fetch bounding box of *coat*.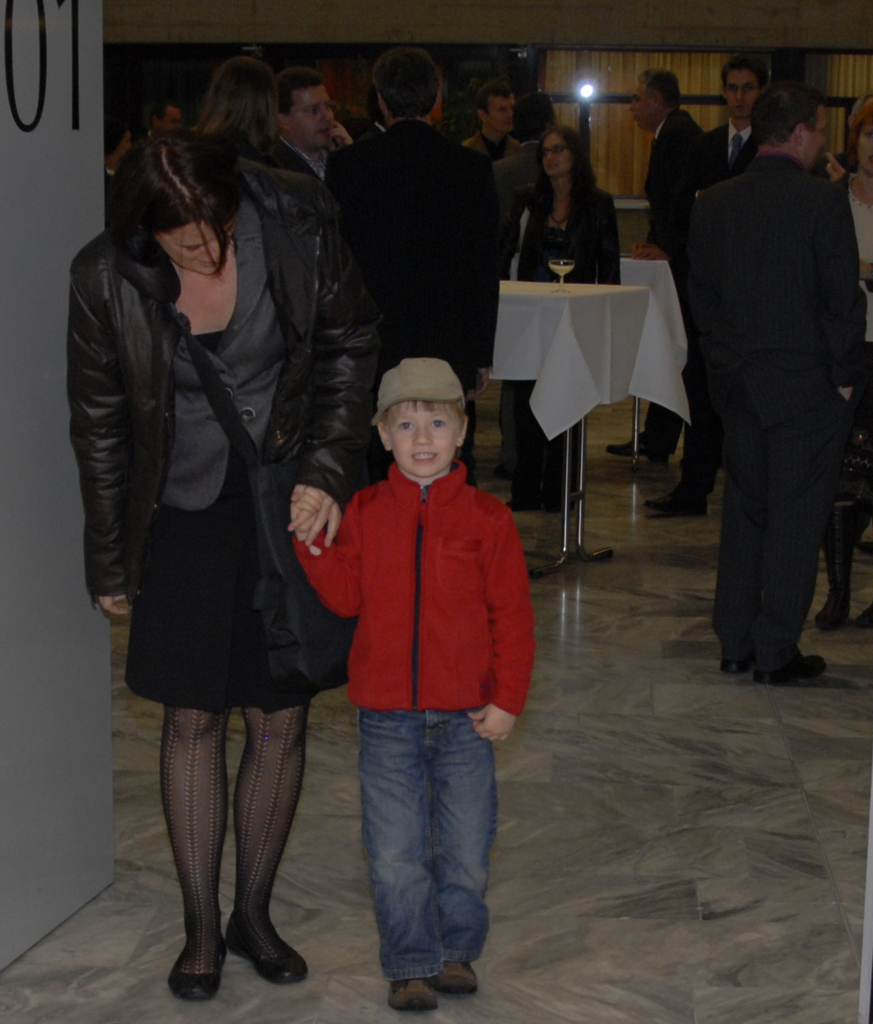
Bbox: <region>270, 135, 337, 179</region>.
